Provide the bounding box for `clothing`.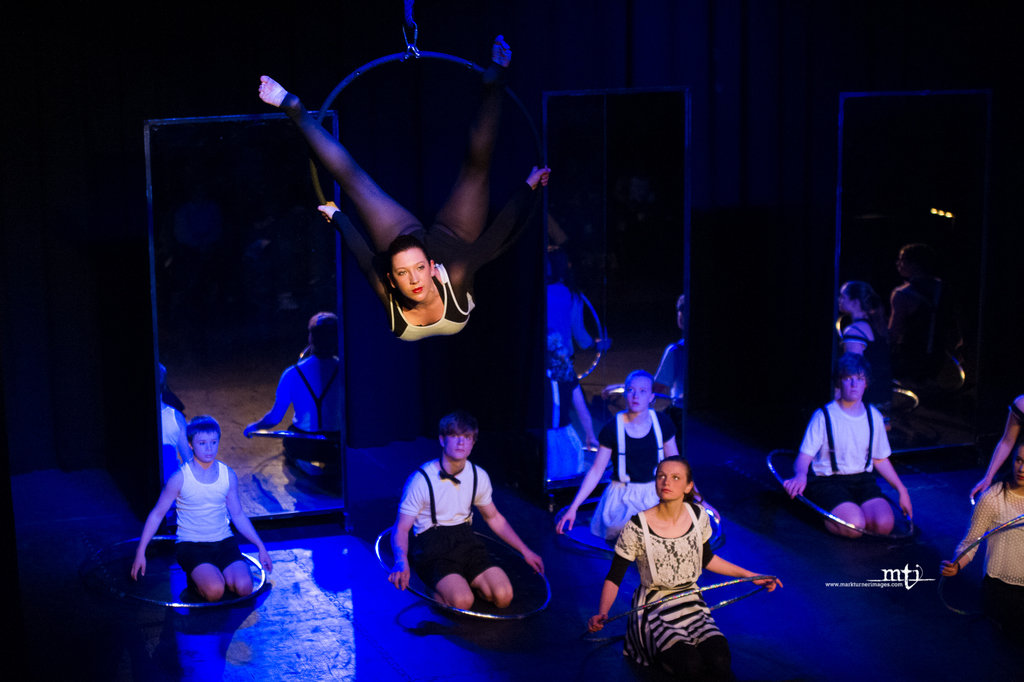
<box>390,258,476,342</box>.
